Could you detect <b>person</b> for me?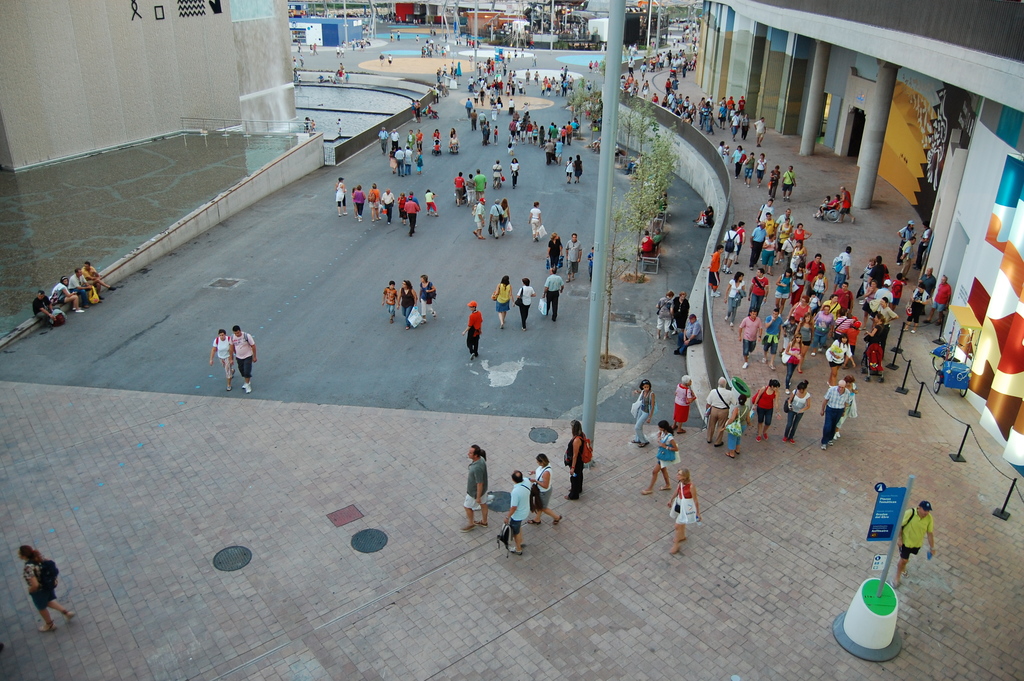
Detection result: rect(877, 276, 897, 313).
